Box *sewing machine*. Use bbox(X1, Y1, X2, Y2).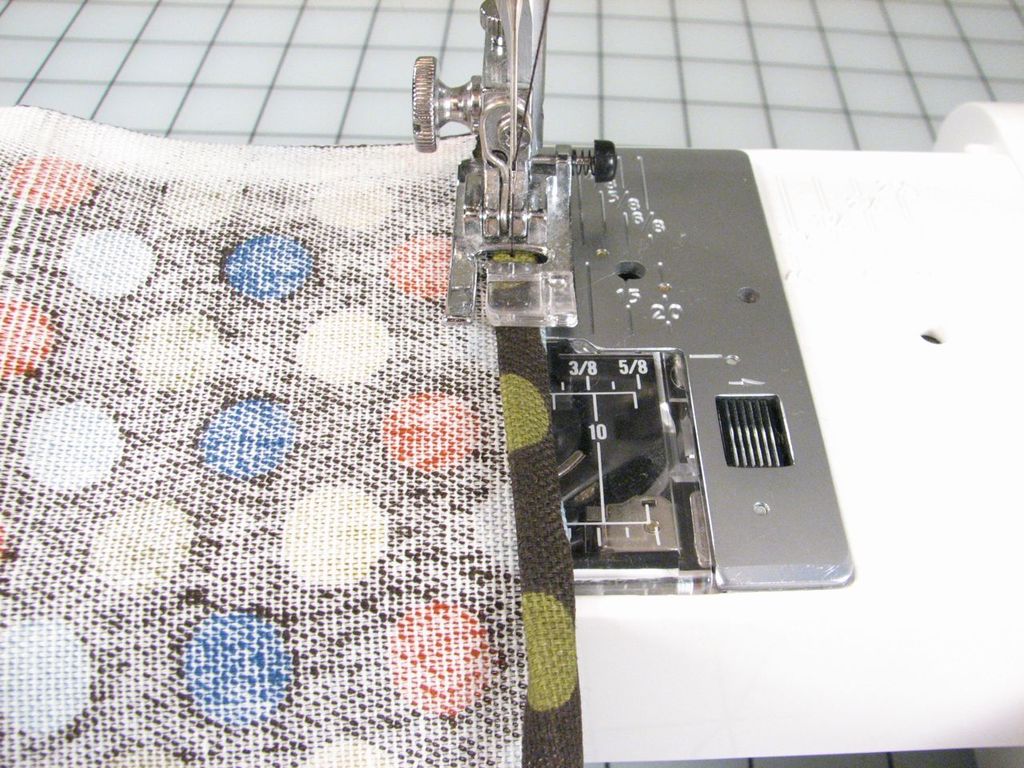
bbox(0, 0, 1023, 767).
